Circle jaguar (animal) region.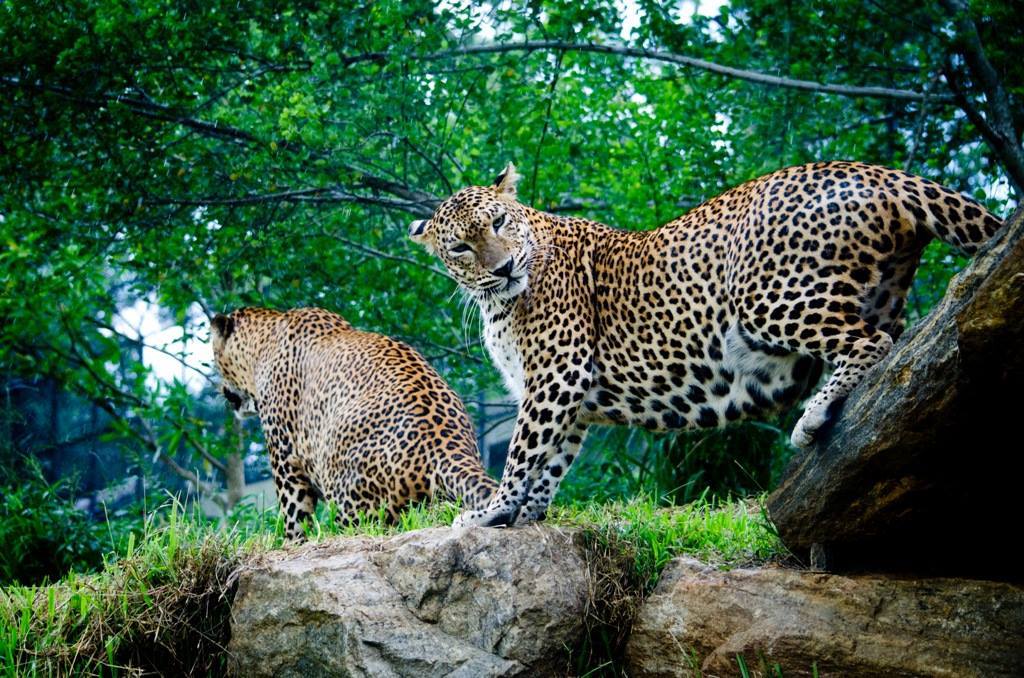
Region: (404,159,1010,529).
